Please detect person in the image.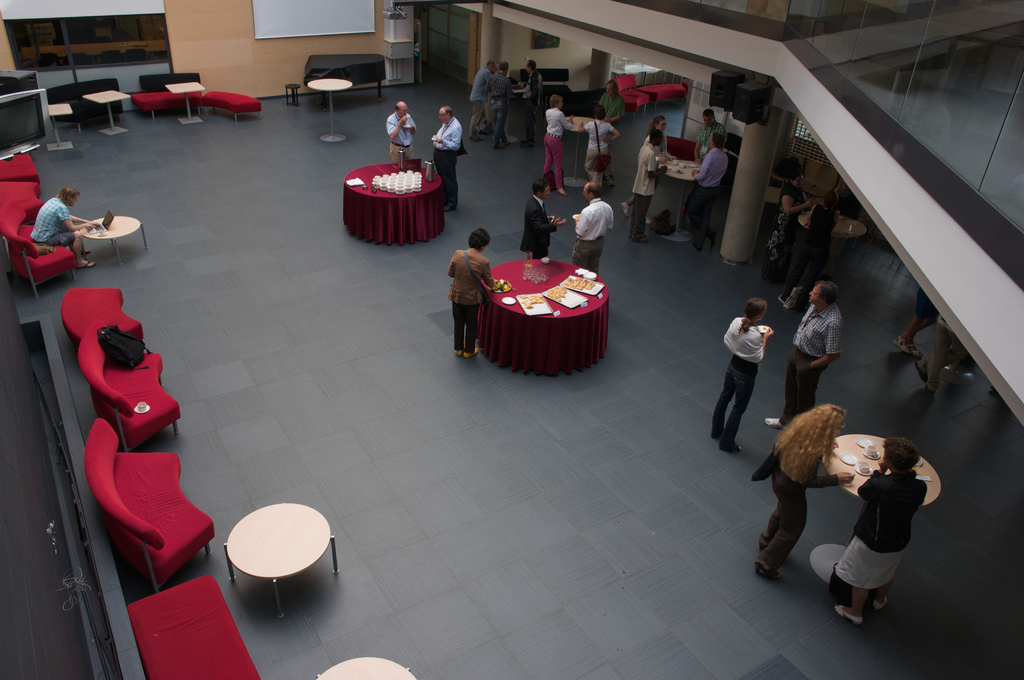
crop(589, 106, 612, 185).
